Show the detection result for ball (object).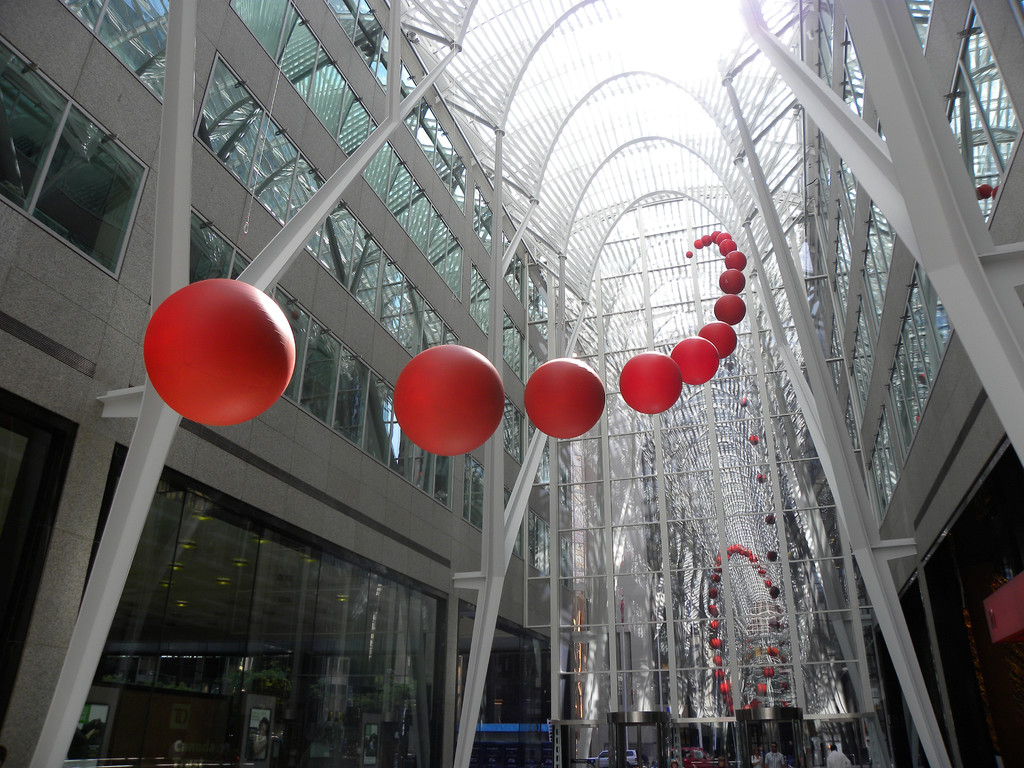
crop(394, 340, 504, 456).
